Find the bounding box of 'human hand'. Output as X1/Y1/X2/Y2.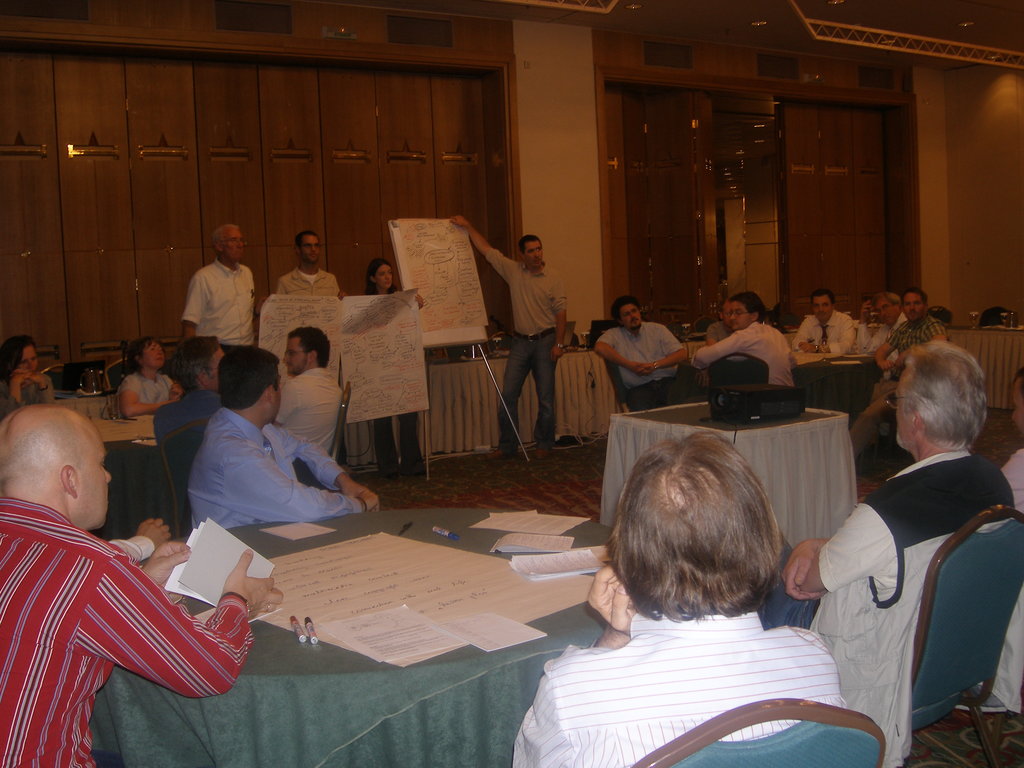
550/347/563/365.
